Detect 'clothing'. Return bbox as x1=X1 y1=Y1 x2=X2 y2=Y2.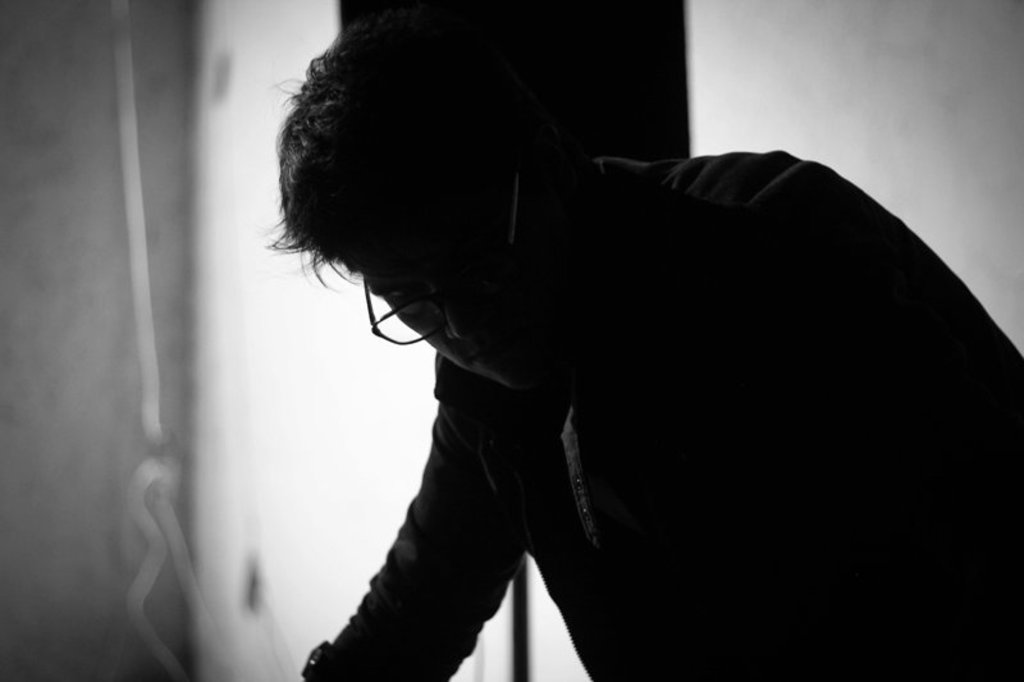
x1=324 y1=151 x2=1023 y2=681.
